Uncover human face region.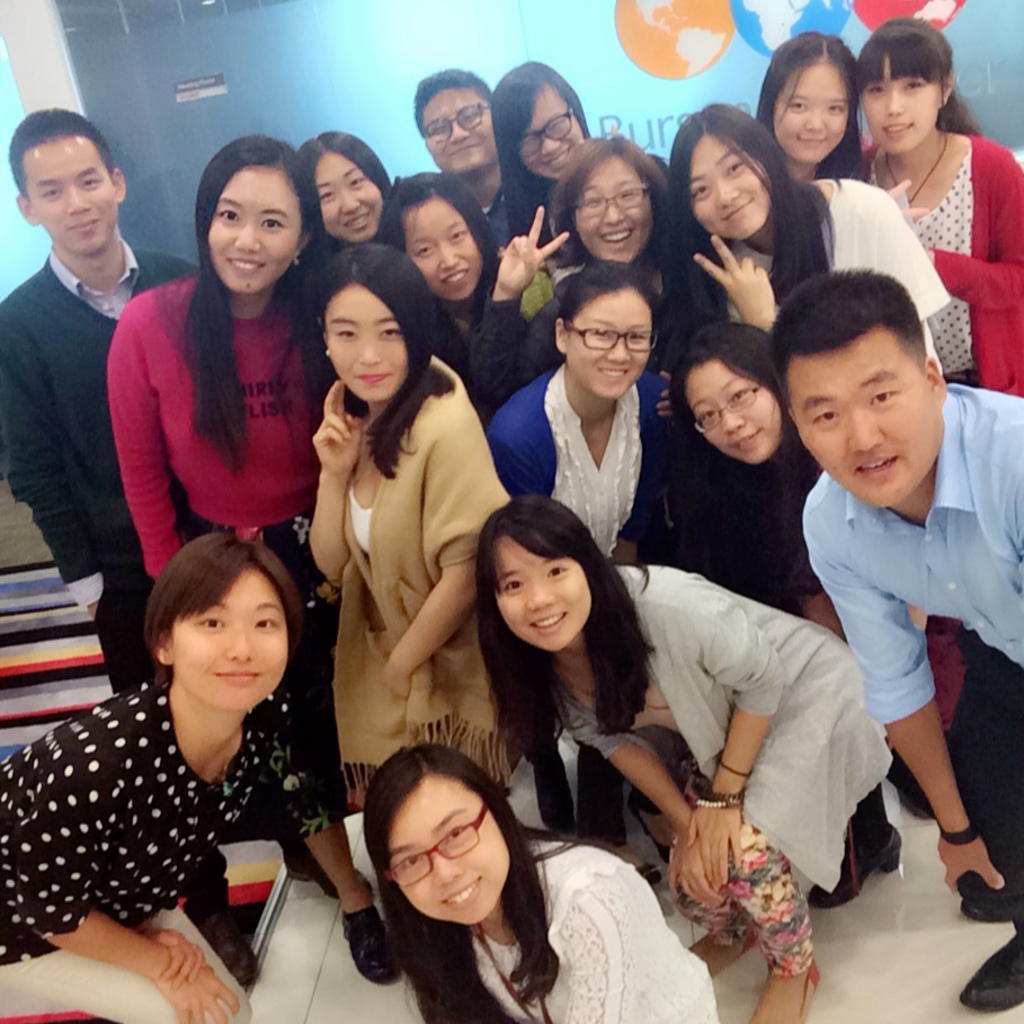
Uncovered: 422/86/500/178.
